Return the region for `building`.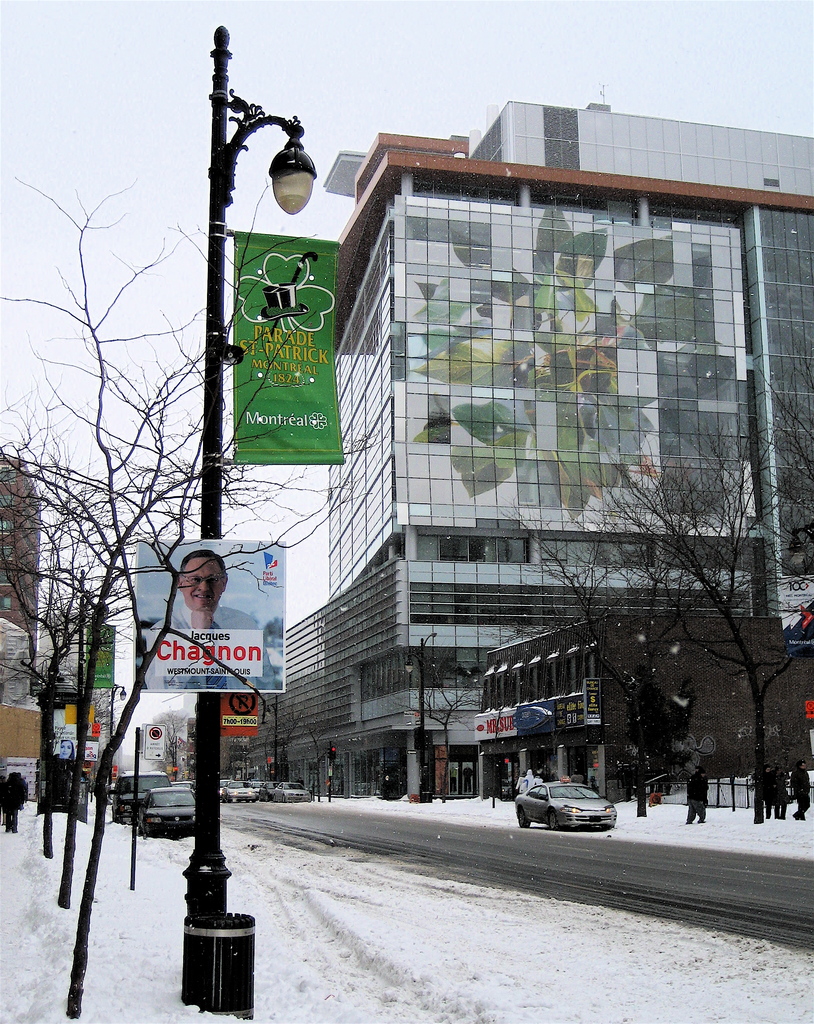
box(0, 452, 42, 648).
